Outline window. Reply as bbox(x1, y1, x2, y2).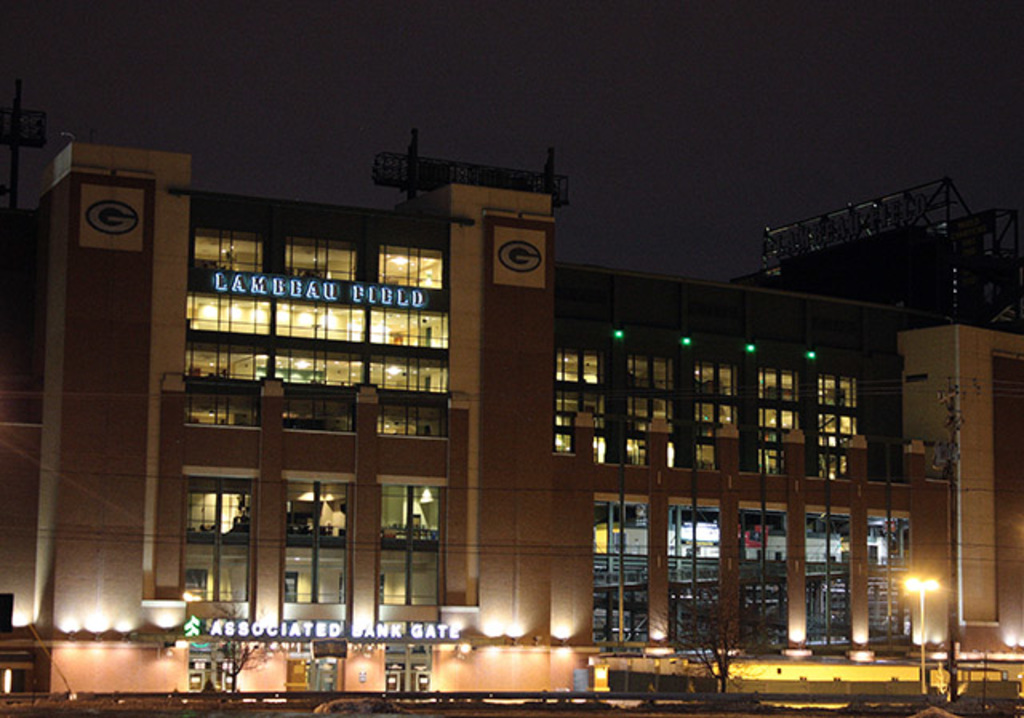
bbox(192, 224, 267, 270).
